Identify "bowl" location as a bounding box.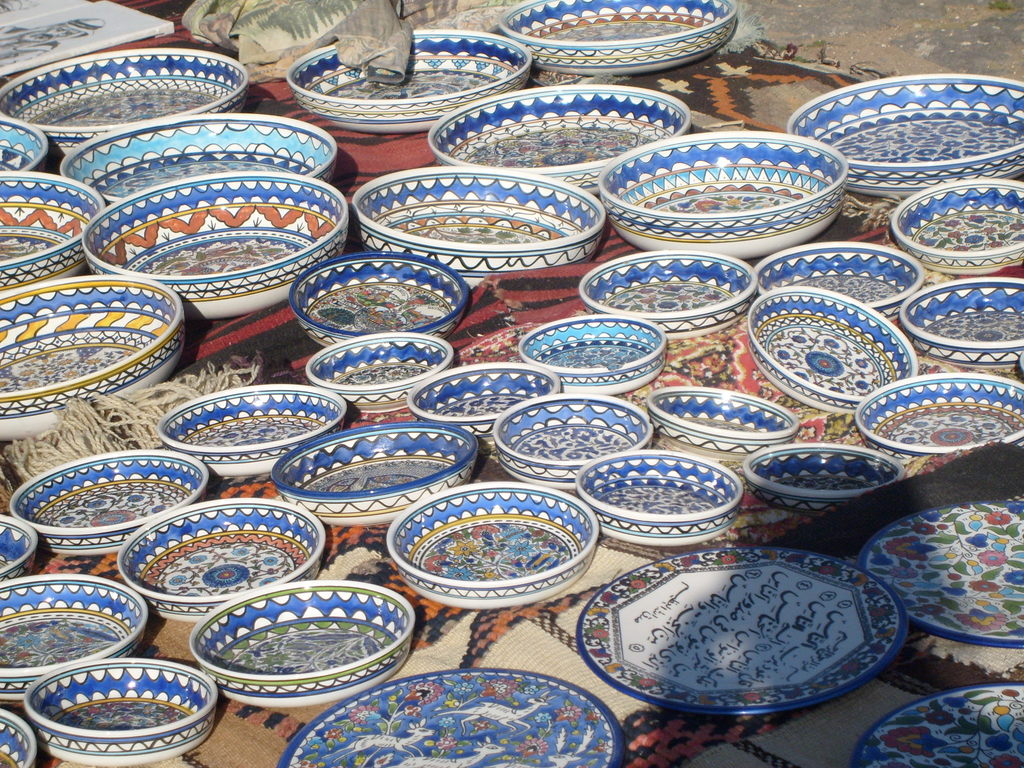
{"left": 0, "top": 703, "right": 38, "bottom": 767}.
